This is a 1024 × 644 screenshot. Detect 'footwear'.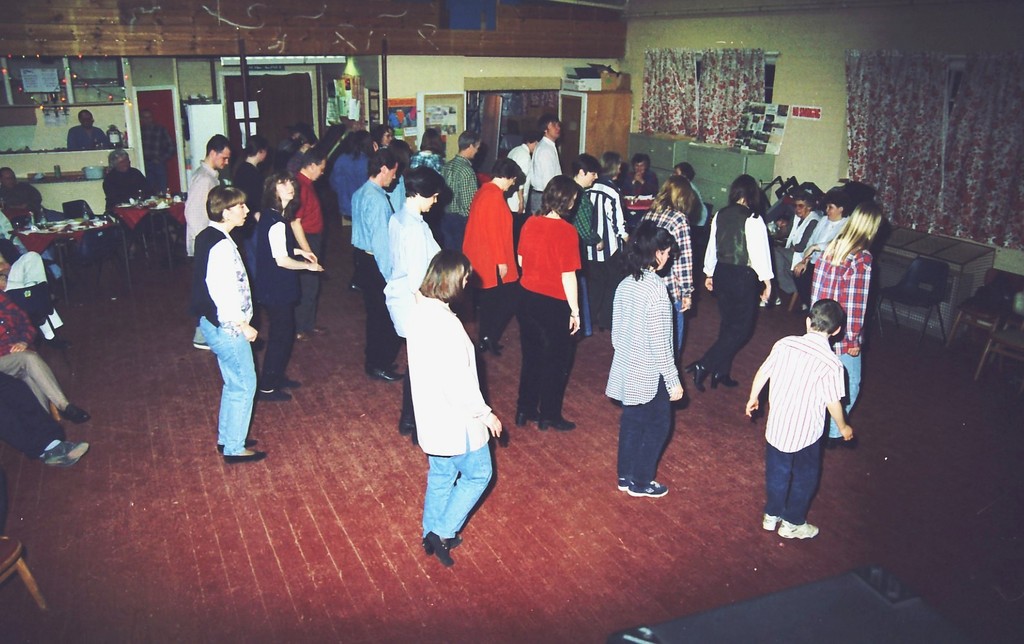
[left=426, top=535, right=462, bottom=552].
